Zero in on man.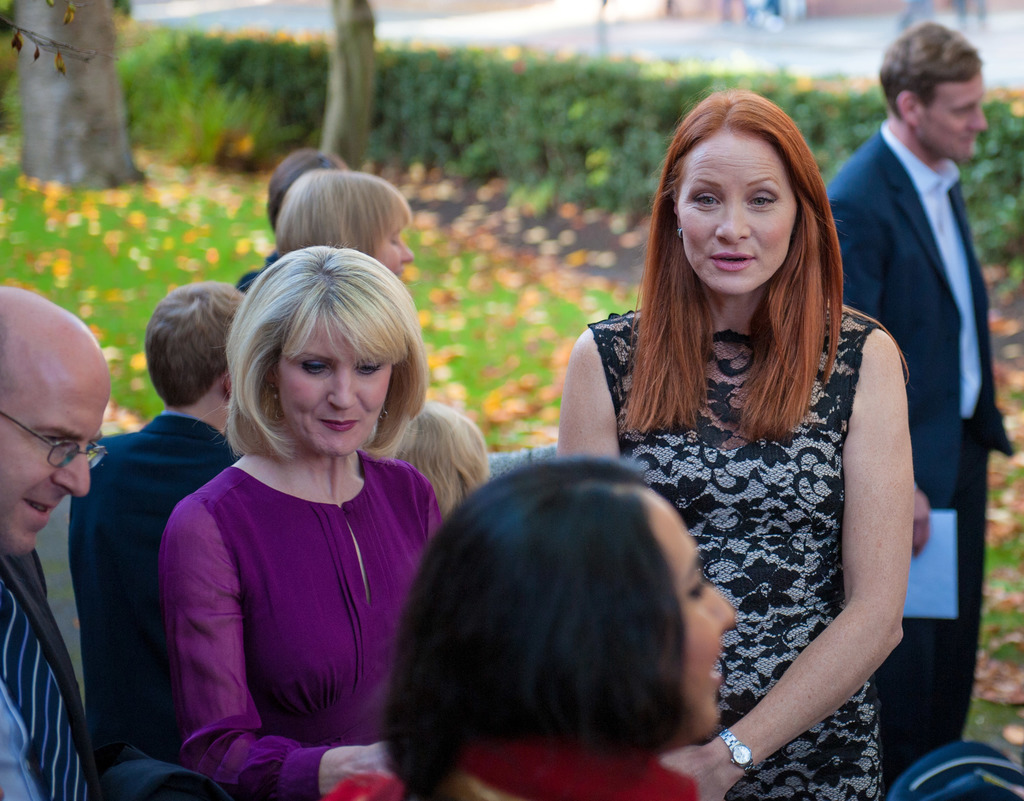
Zeroed in: [818,4,1016,797].
